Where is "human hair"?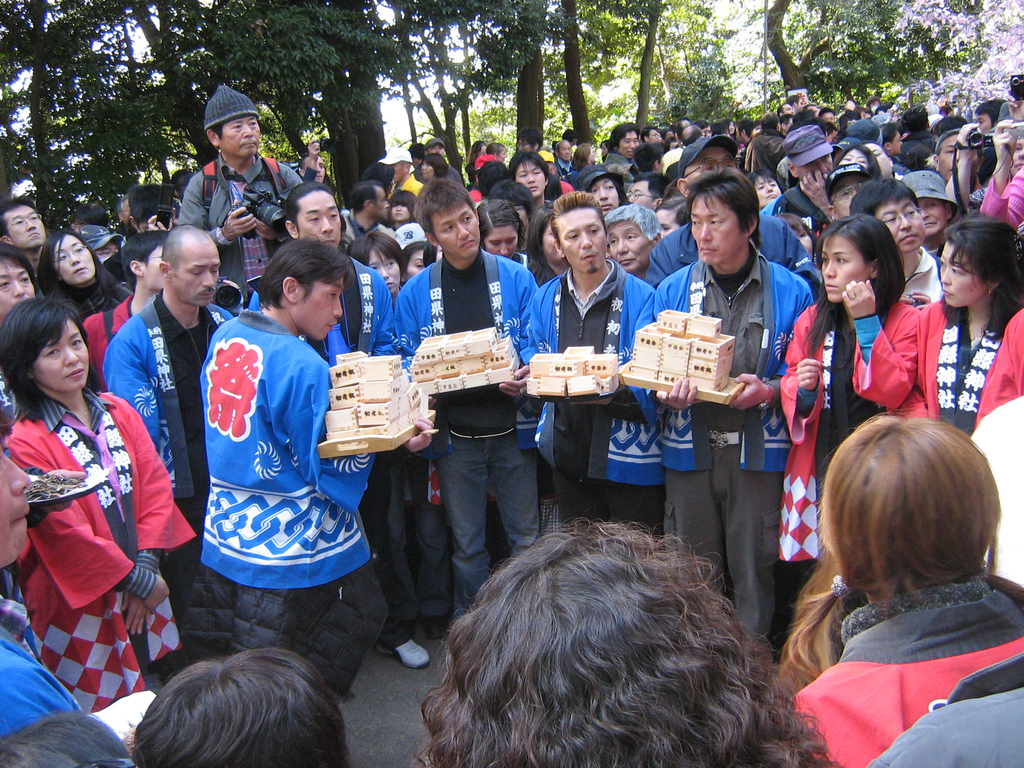
<bbox>0, 408, 13, 440</bbox>.
